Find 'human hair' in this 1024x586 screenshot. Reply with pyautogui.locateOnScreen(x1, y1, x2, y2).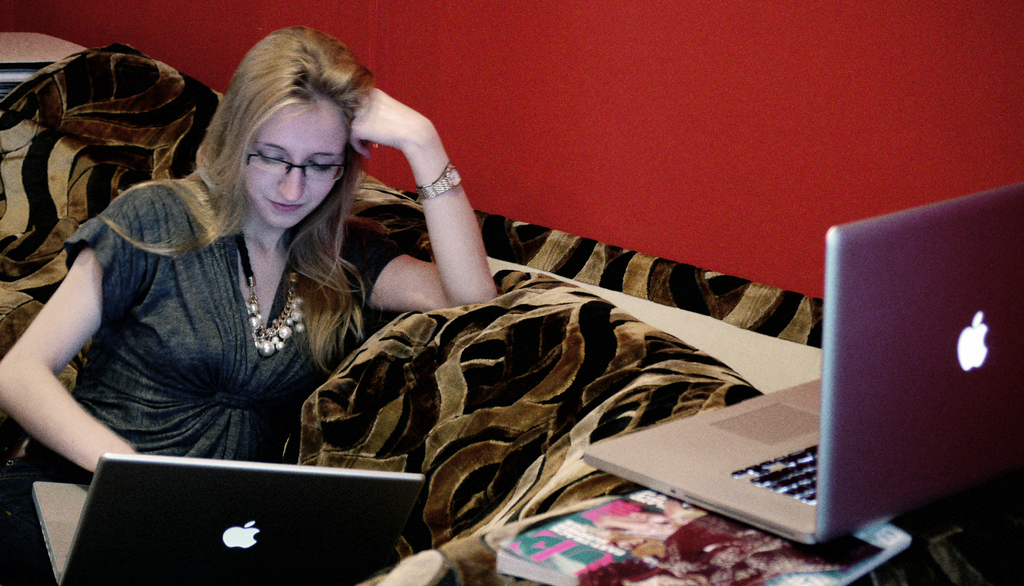
pyautogui.locateOnScreen(170, 28, 368, 281).
